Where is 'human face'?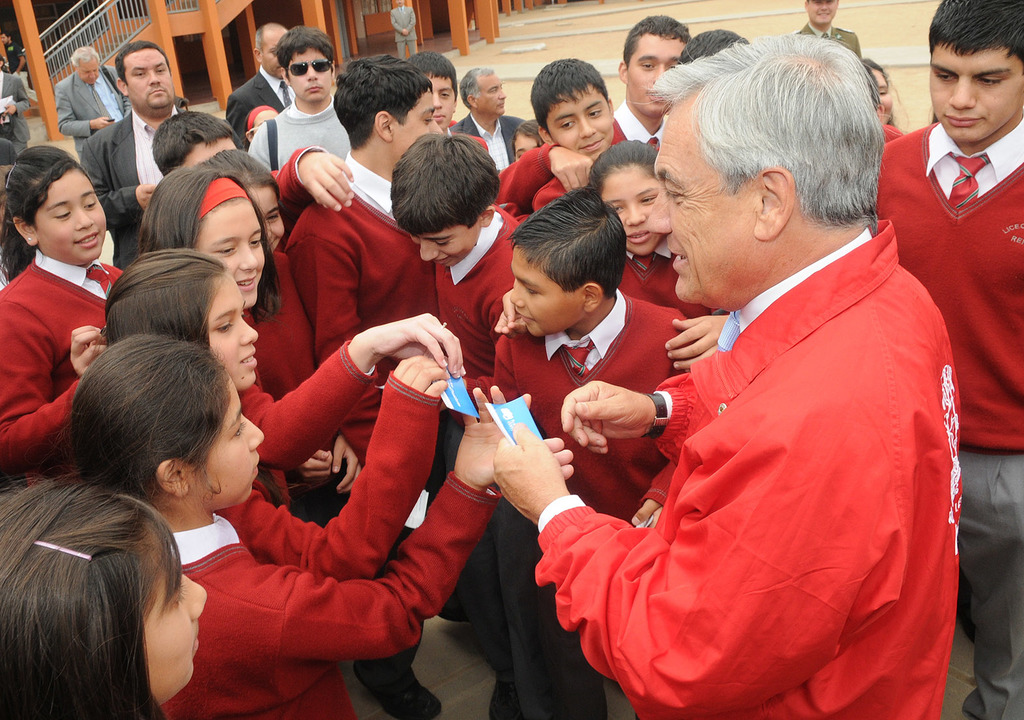
BBox(794, 0, 838, 27).
